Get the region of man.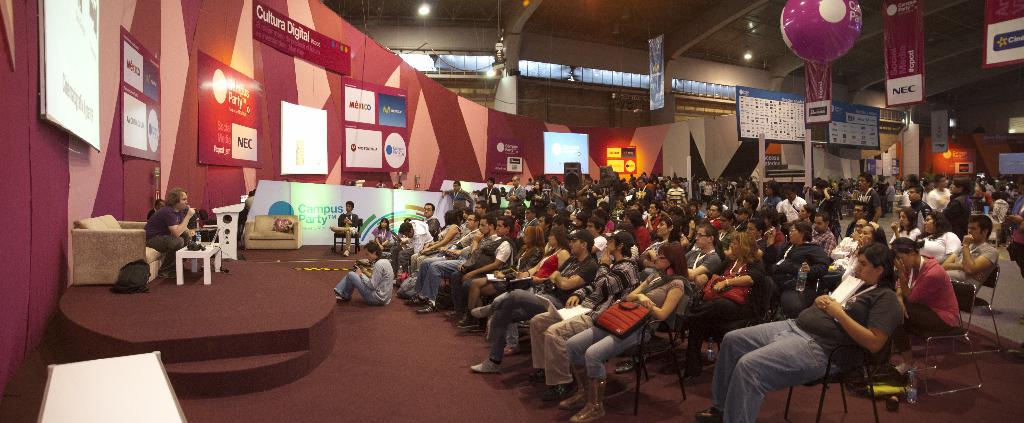
l=143, t=190, r=202, b=280.
